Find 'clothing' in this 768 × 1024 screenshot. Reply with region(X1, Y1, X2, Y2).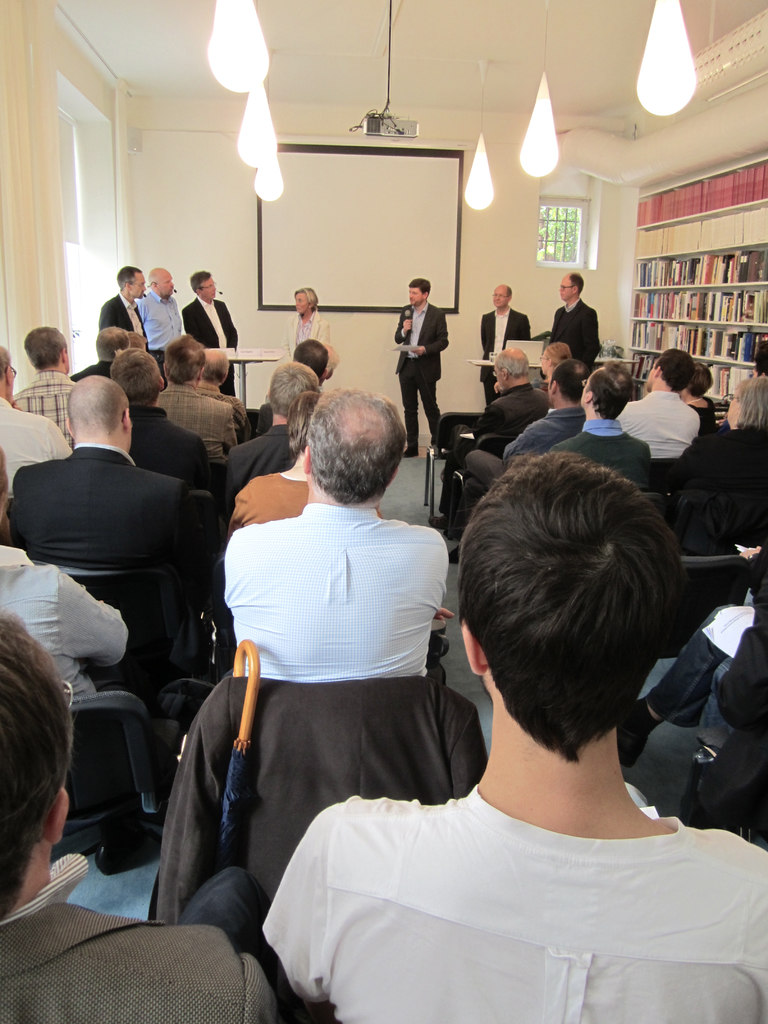
region(0, 398, 74, 495).
